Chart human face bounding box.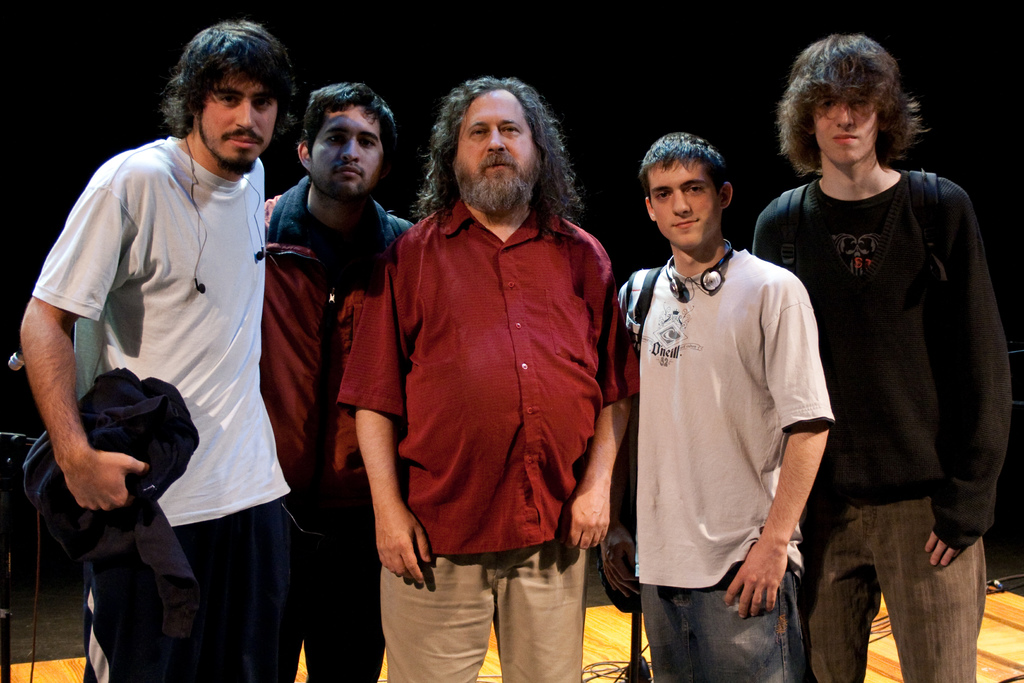
Charted: x1=651, y1=152, x2=717, y2=257.
